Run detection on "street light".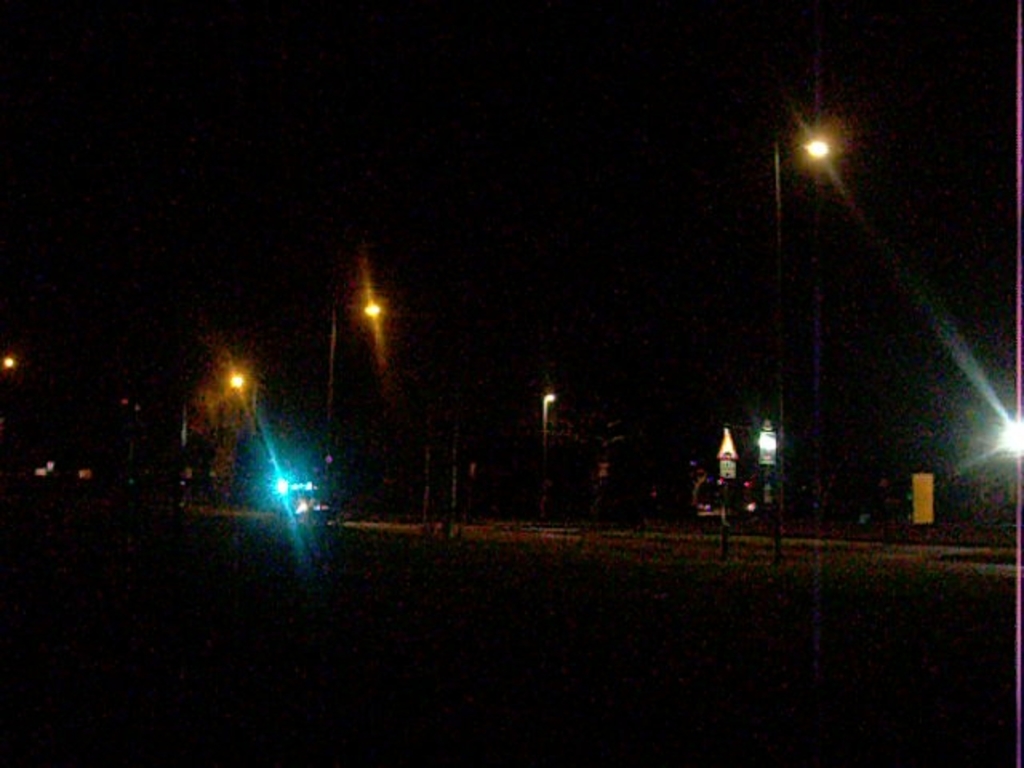
Result: {"left": 322, "top": 291, "right": 381, "bottom": 528}.
